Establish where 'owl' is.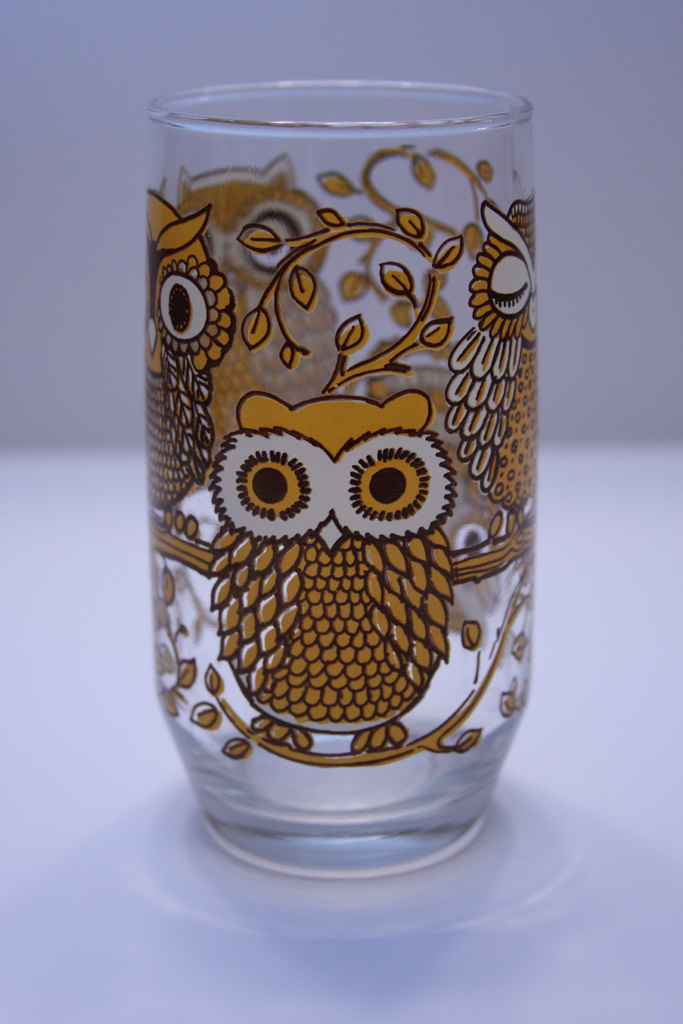
Established at (170,155,347,402).
